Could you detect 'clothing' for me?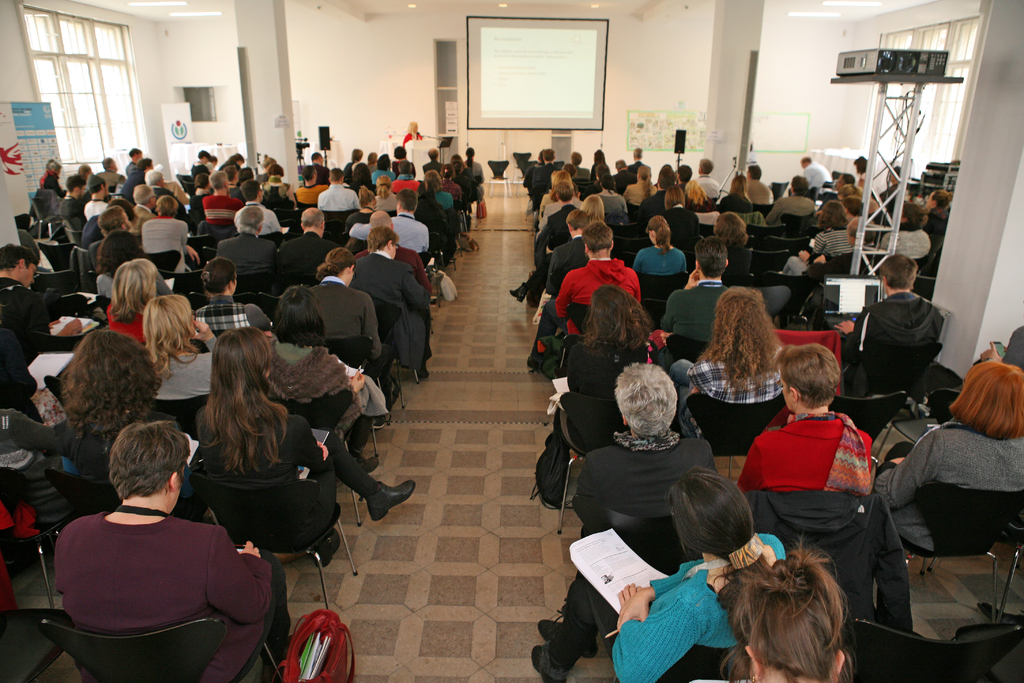
Detection result: [0,277,84,350].
